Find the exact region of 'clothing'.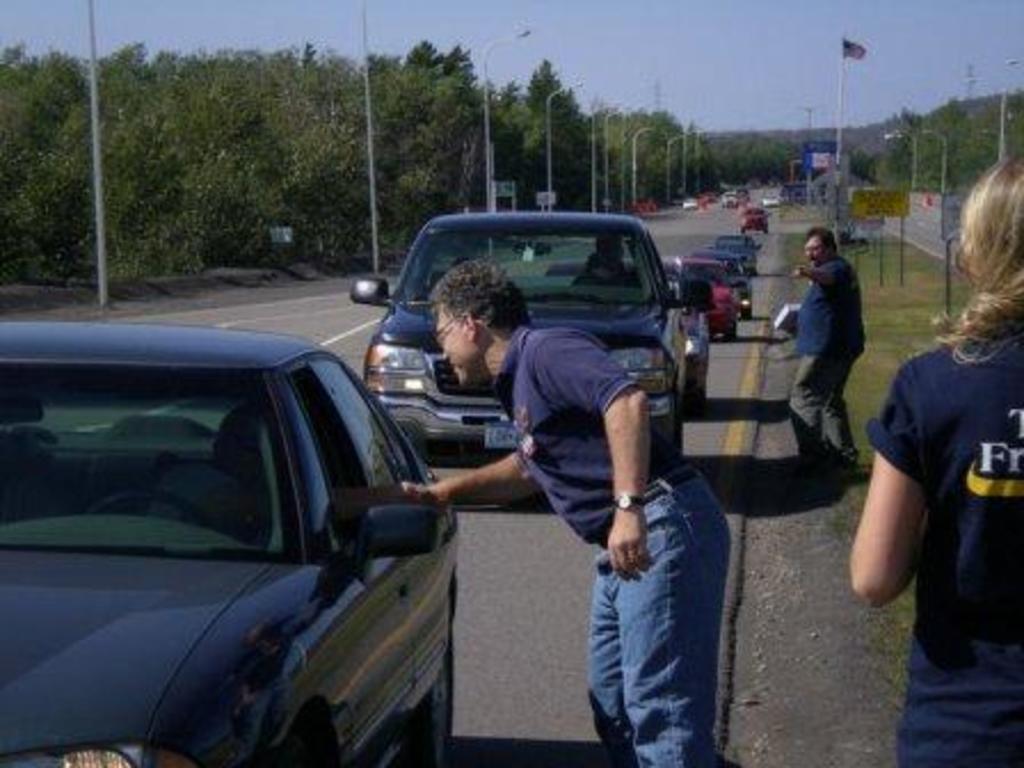
Exact region: (left=489, top=331, right=722, bottom=763).
